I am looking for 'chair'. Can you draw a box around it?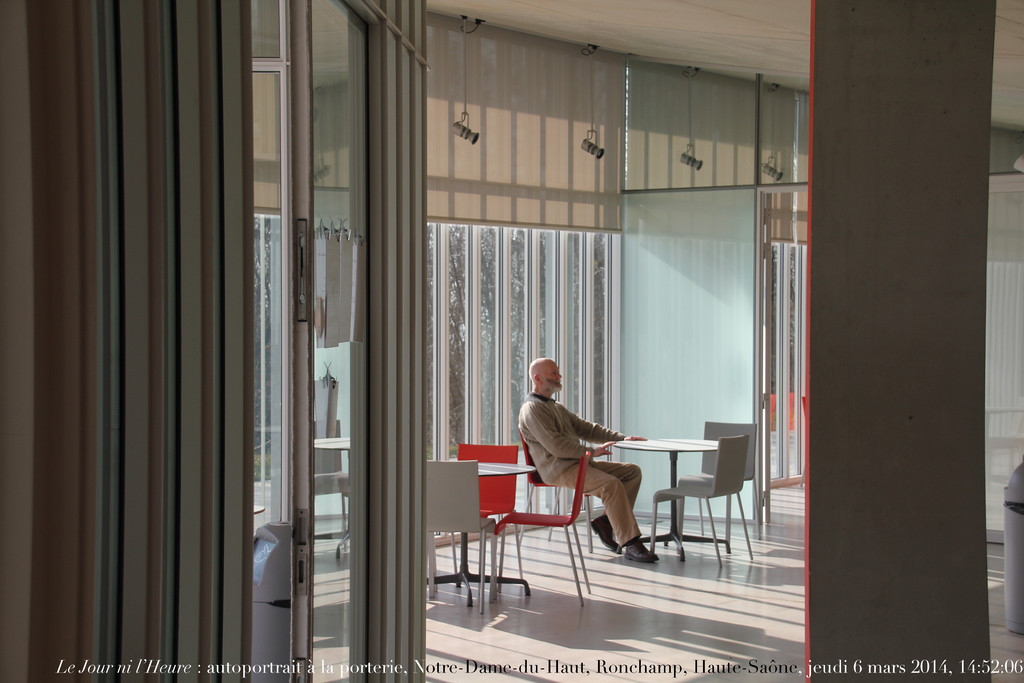
Sure, the bounding box is select_region(650, 436, 753, 567).
